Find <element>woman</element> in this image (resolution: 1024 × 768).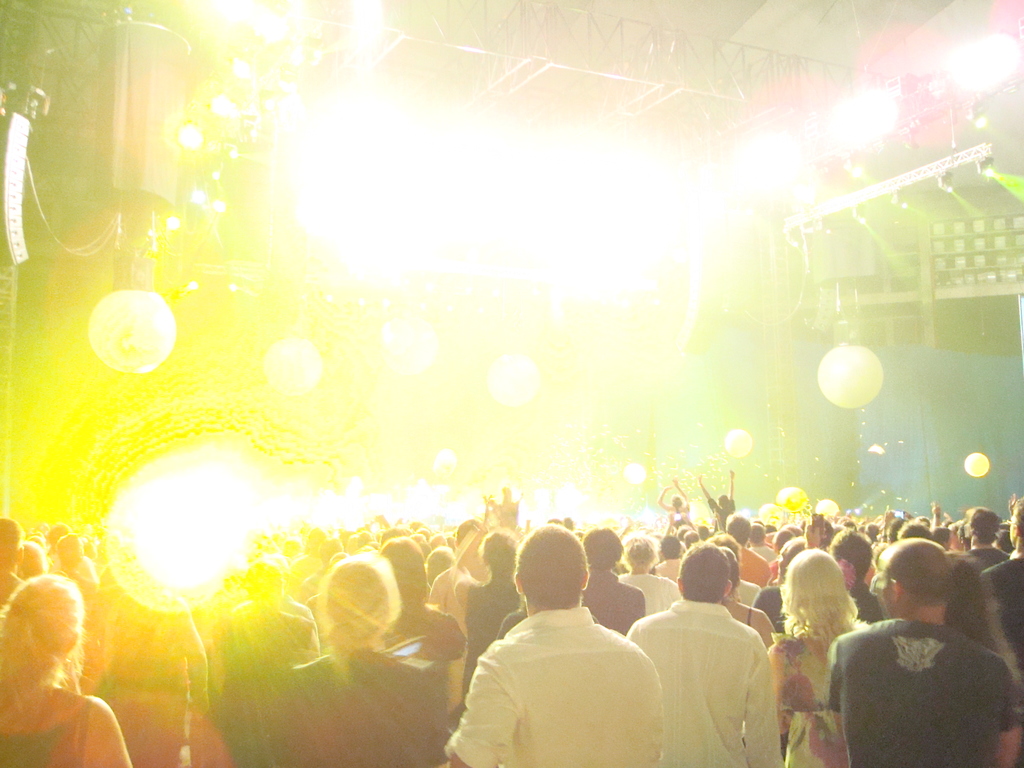
<bbox>371, 537, 467, 754</bbox>.
